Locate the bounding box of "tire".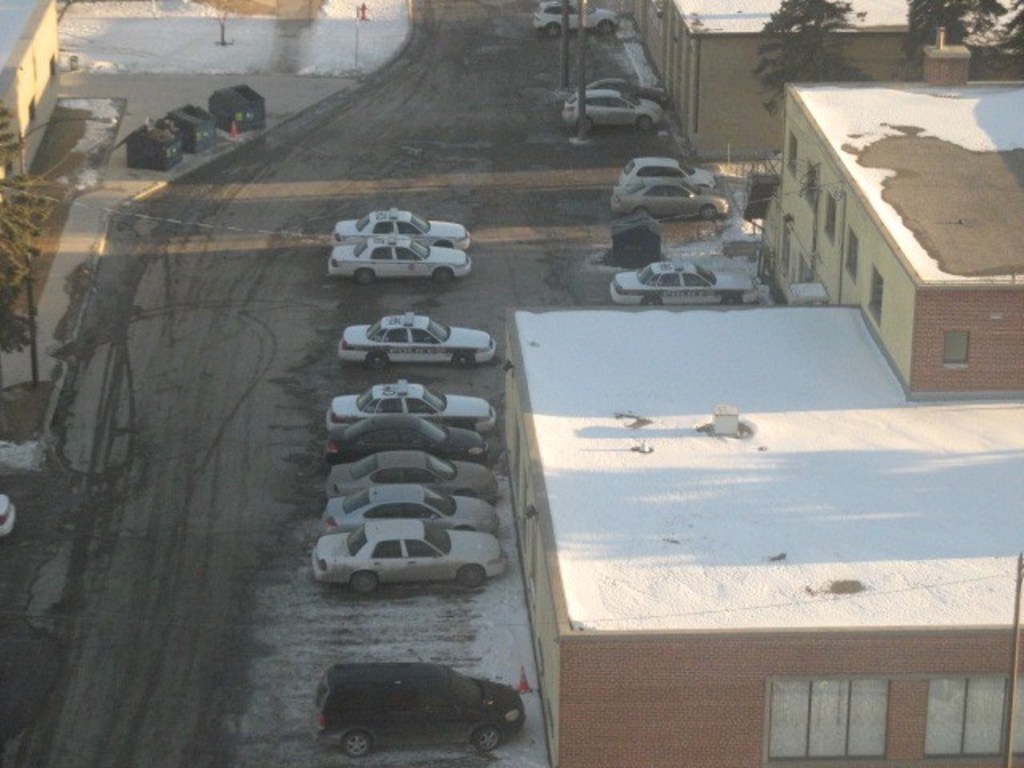
Bounding box: x1=638, y1=118, x2=653, y2=130.
